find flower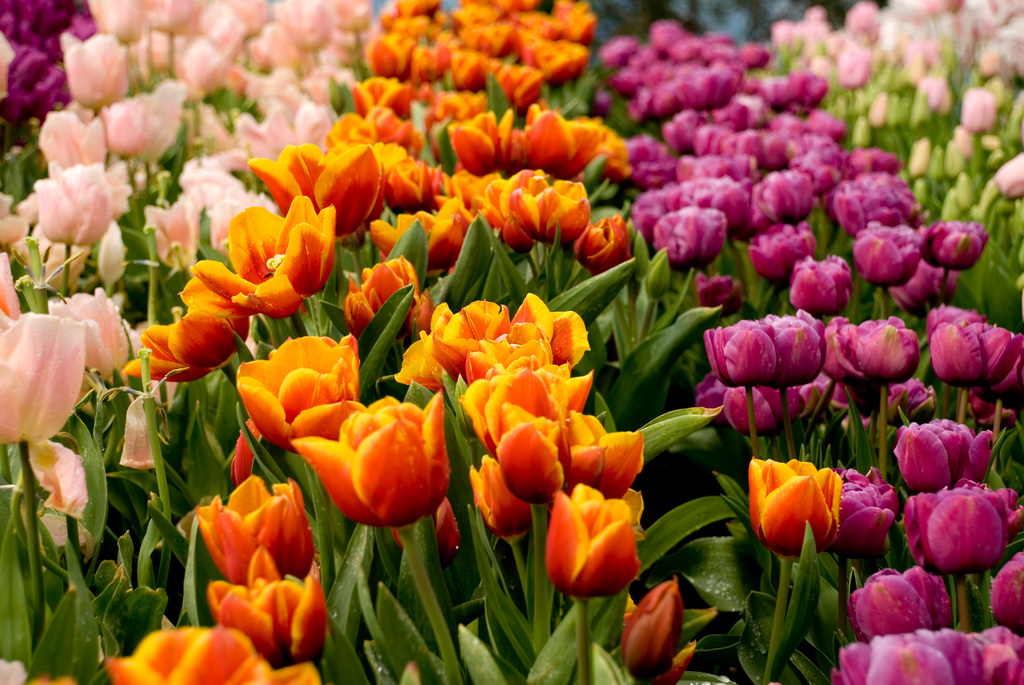
(left=742, top=453, right=853, bottom=556)
